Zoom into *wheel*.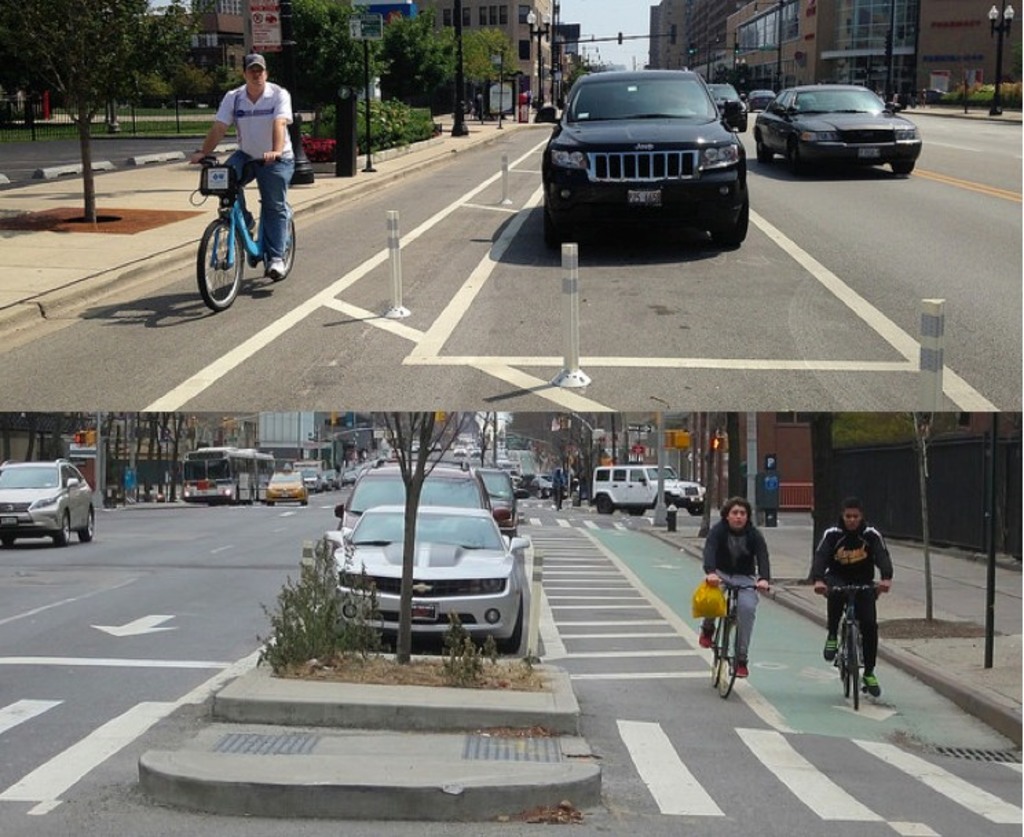
Zoom target: {"x1": 3, "y1": 520, "x2": 22, "y2": 545}.
